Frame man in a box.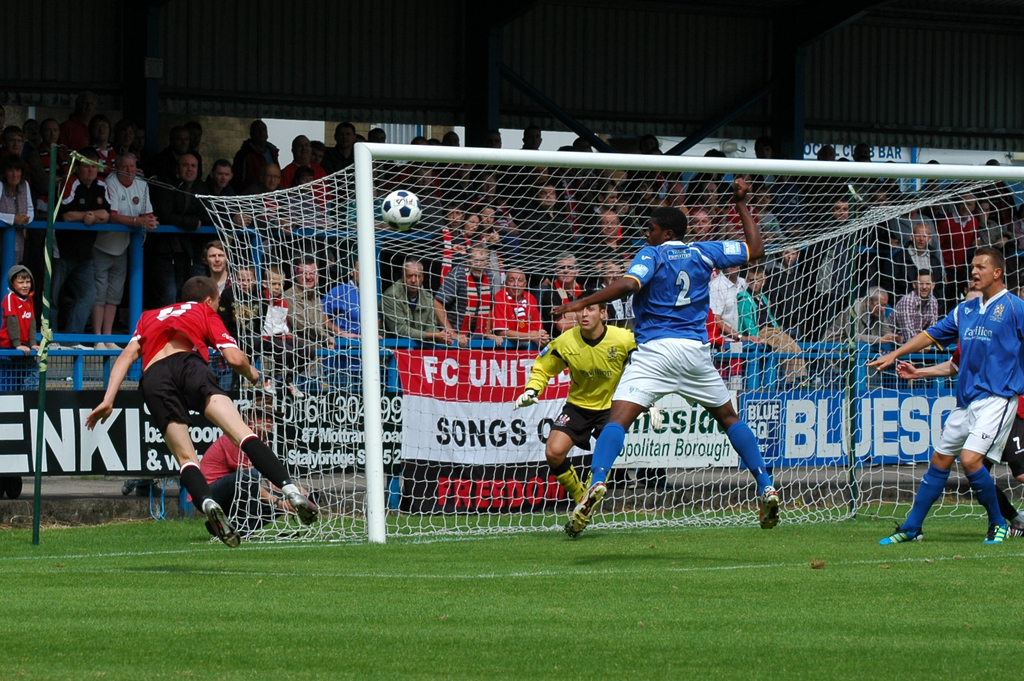
(0, 126, 28, 167).
